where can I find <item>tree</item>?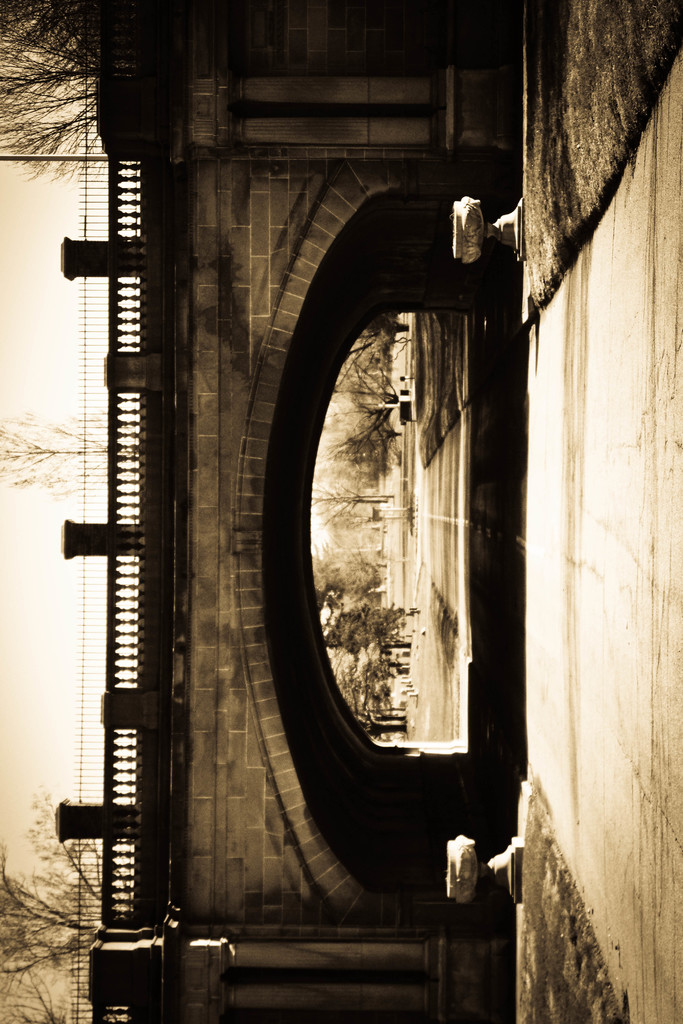
You can find it at rect(0, 800, 101, 1023).
